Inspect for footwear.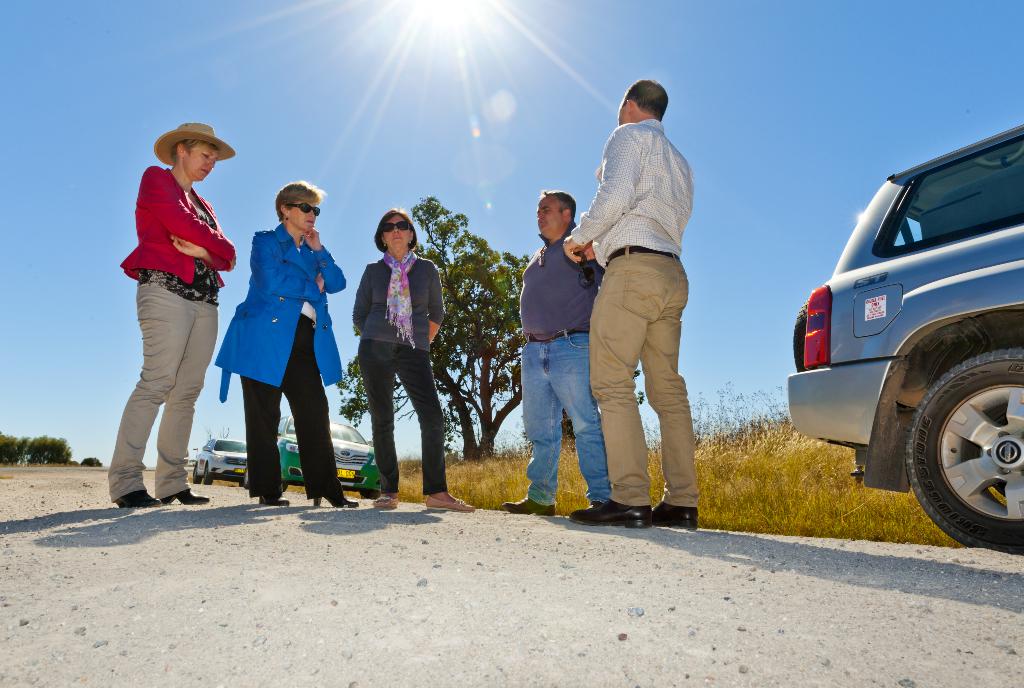
Inspection: left=158, top=487, right=202, bottom=504.
